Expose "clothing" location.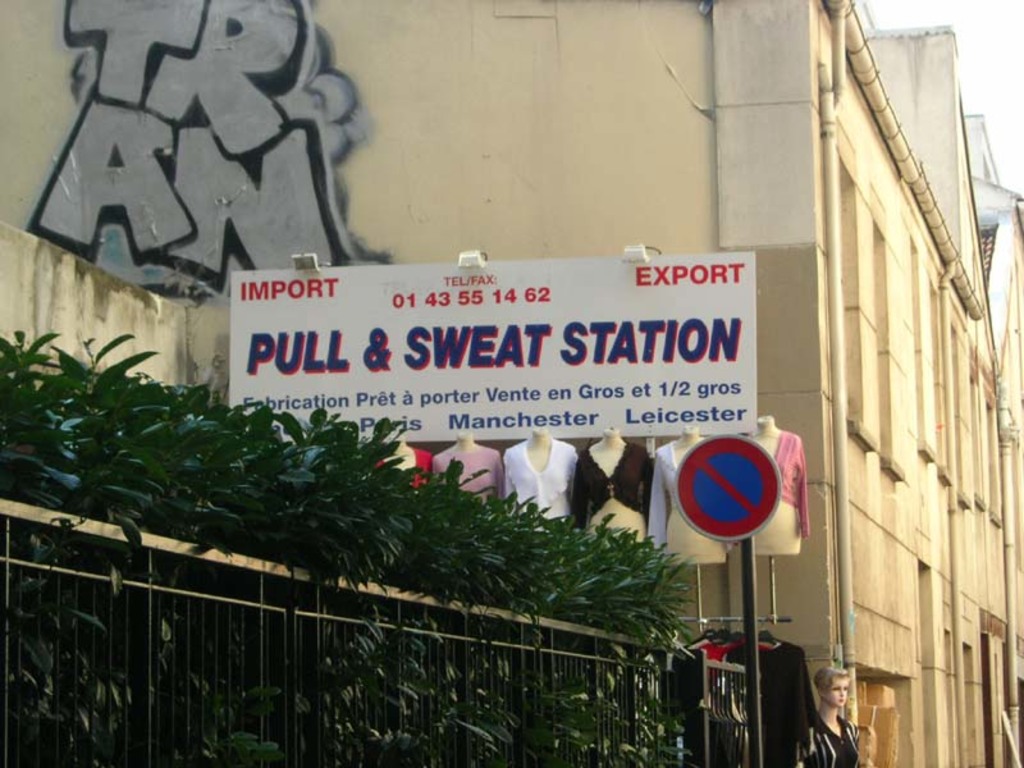
Exposed at [649, 444, 690, 553].
